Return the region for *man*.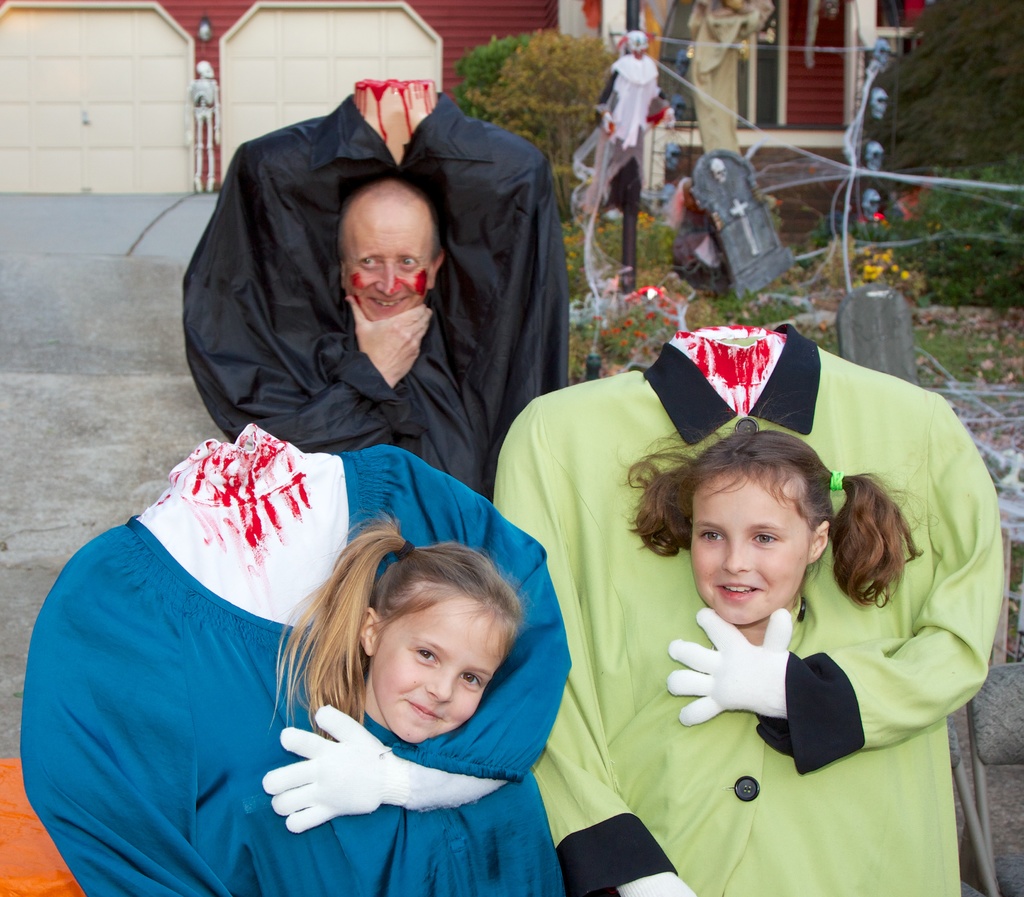
bbox=(605, 427, 969, 896).
